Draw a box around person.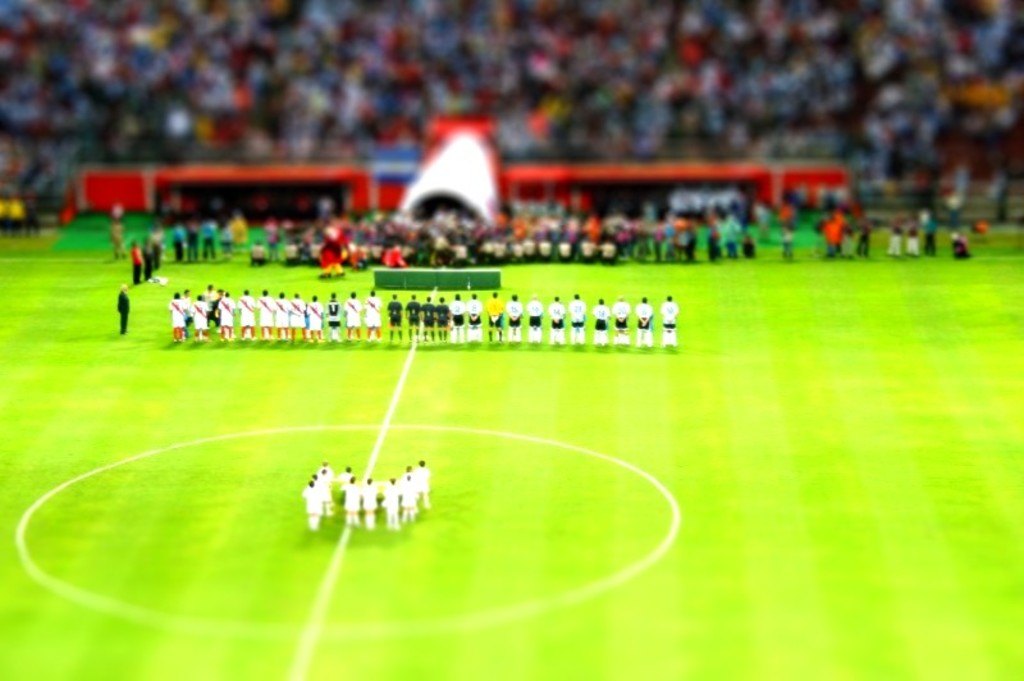
pyautogui.locateOnScreen(488, 288, 504, 343).
